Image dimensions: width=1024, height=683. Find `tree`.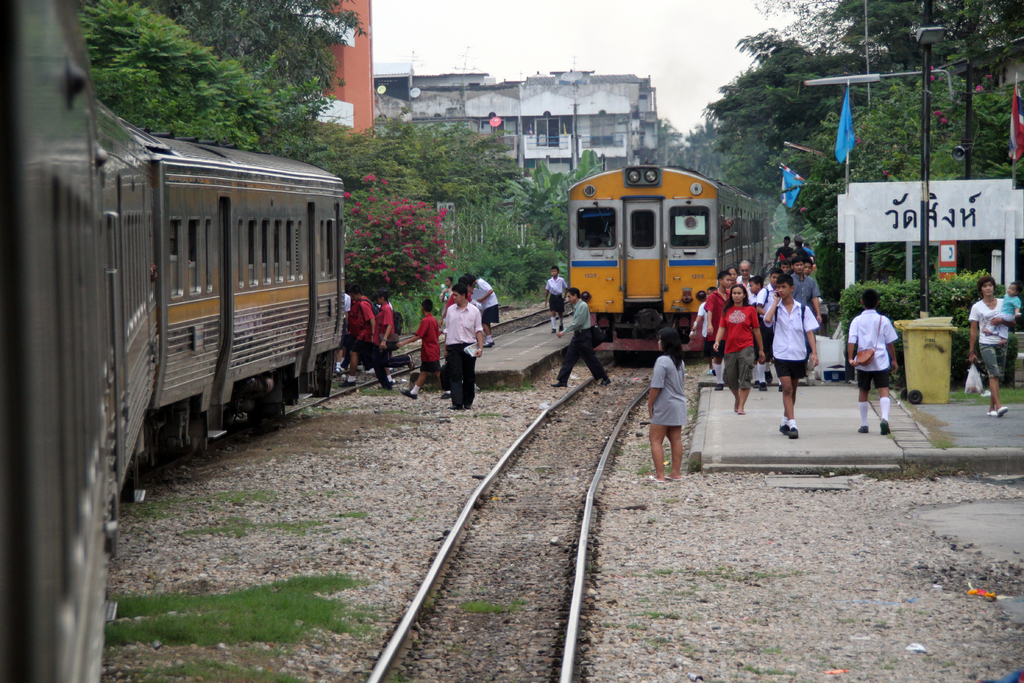
{"left": 519, "top": 144, "right": 614, "bottom": 266}.
